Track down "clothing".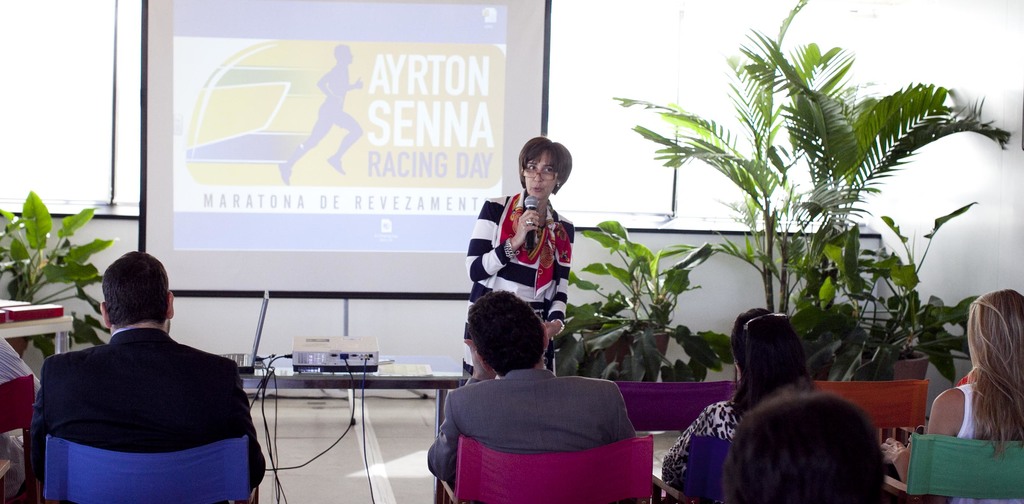
Tracked to {"x1": 31, "y1": 298, "x2": 266, "y2": 503}.
